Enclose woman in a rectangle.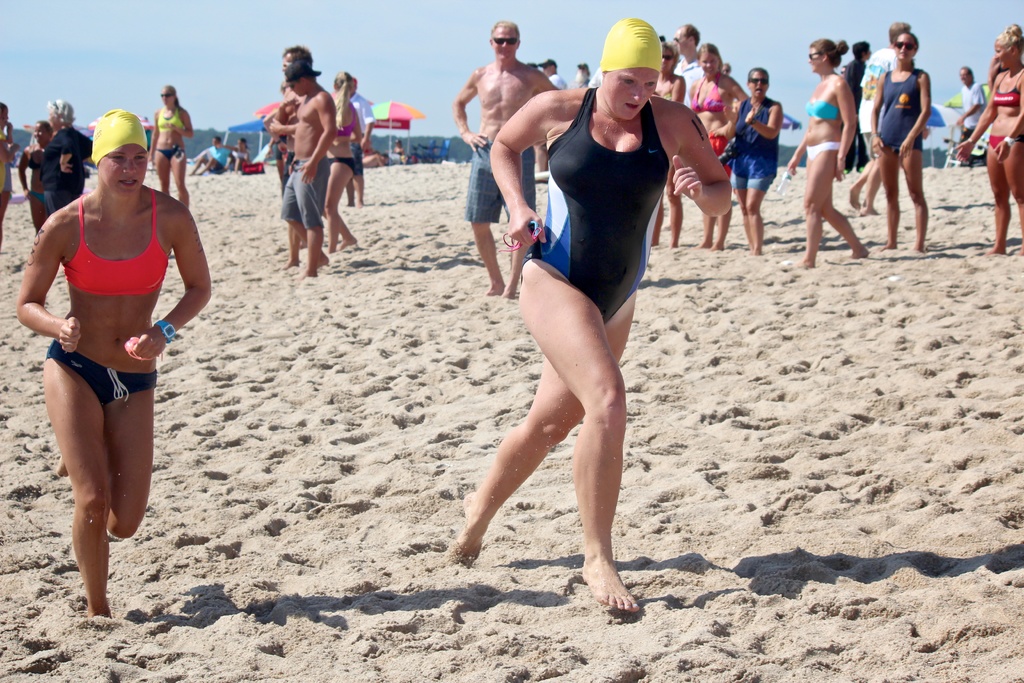
785/37/871/273.
